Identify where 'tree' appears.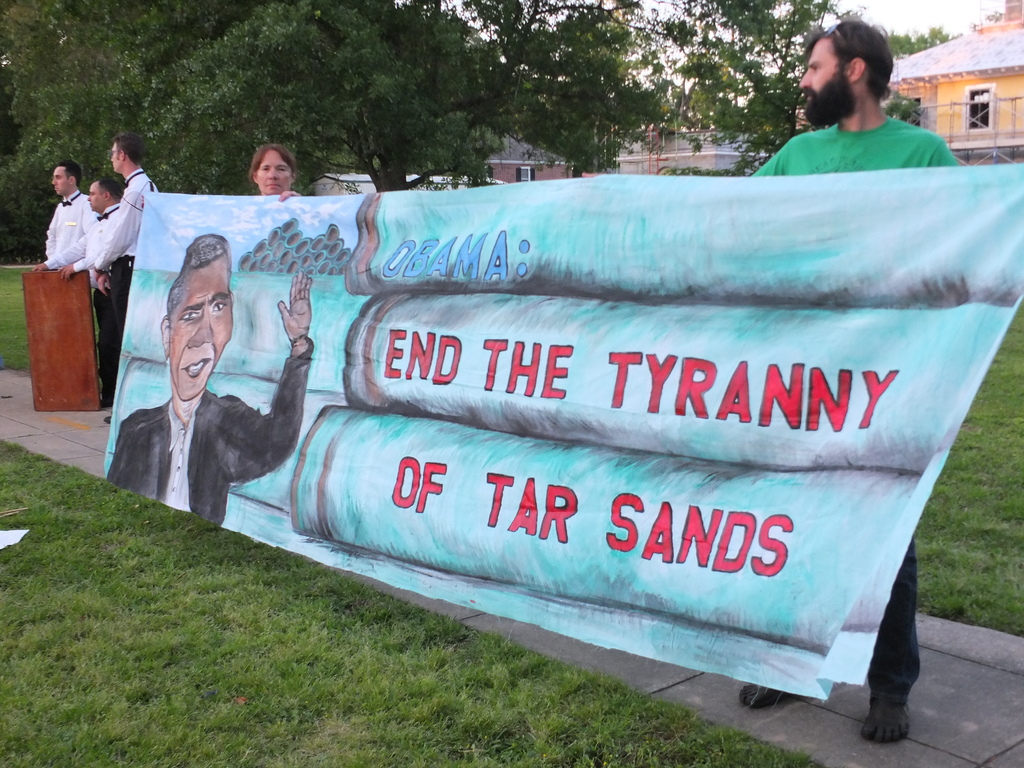
Appears at bbox(872, 27, 948, 61).
